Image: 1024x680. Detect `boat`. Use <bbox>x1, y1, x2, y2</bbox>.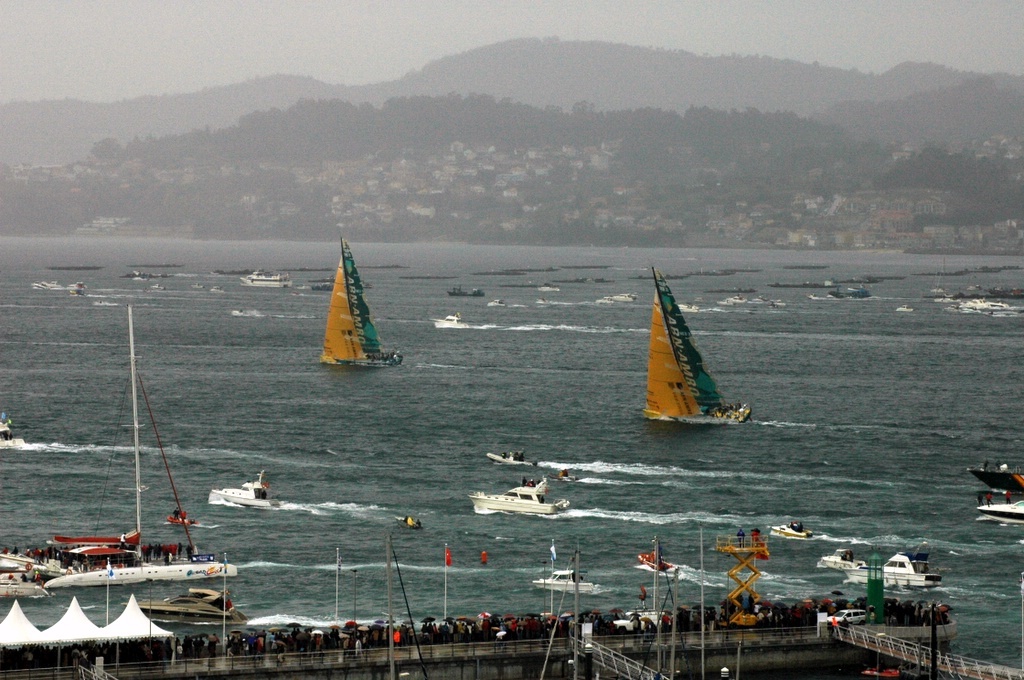
<bbox>244, 269, 289, 285</bbox>.
